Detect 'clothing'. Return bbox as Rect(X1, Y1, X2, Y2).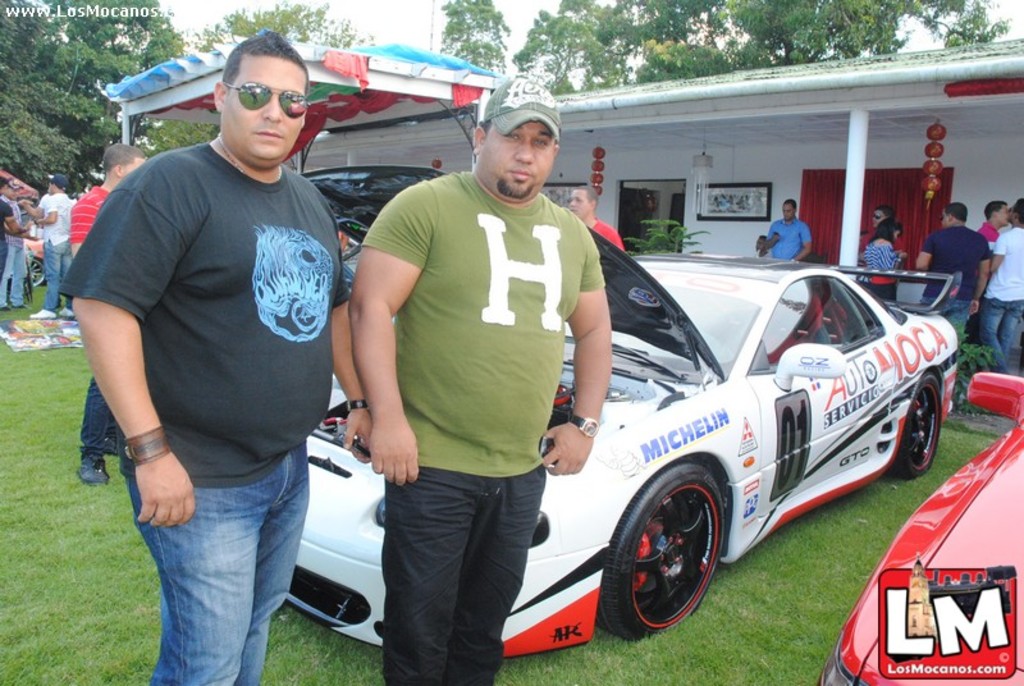
Rect(0, 200, 5, 317).
